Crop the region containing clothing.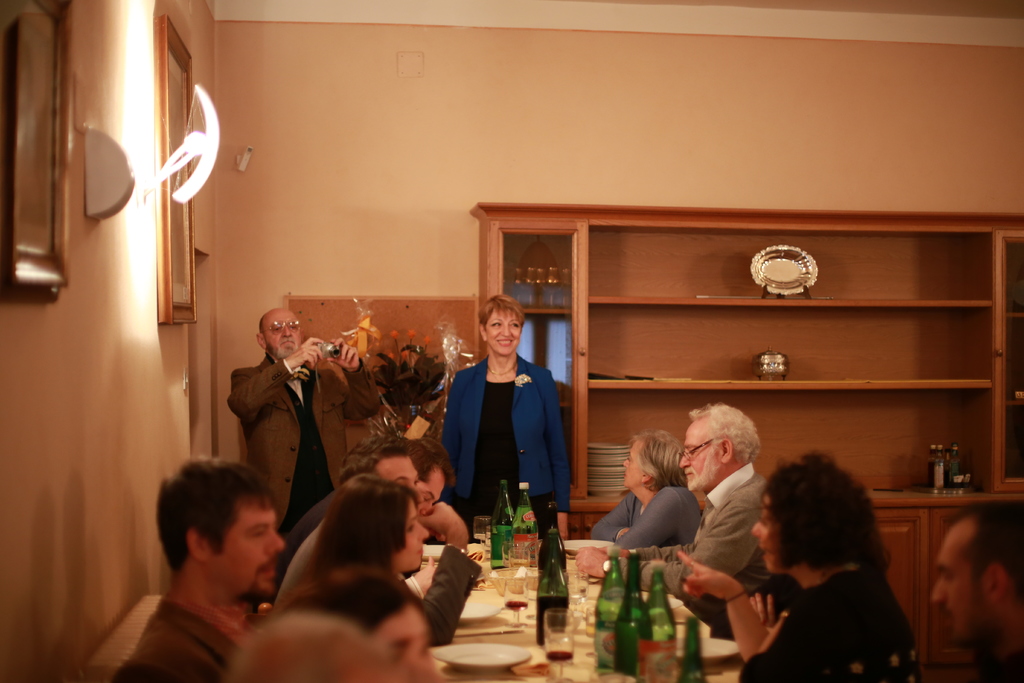
Crop region: x1=617, y1=461, x2=772, y2=639.
